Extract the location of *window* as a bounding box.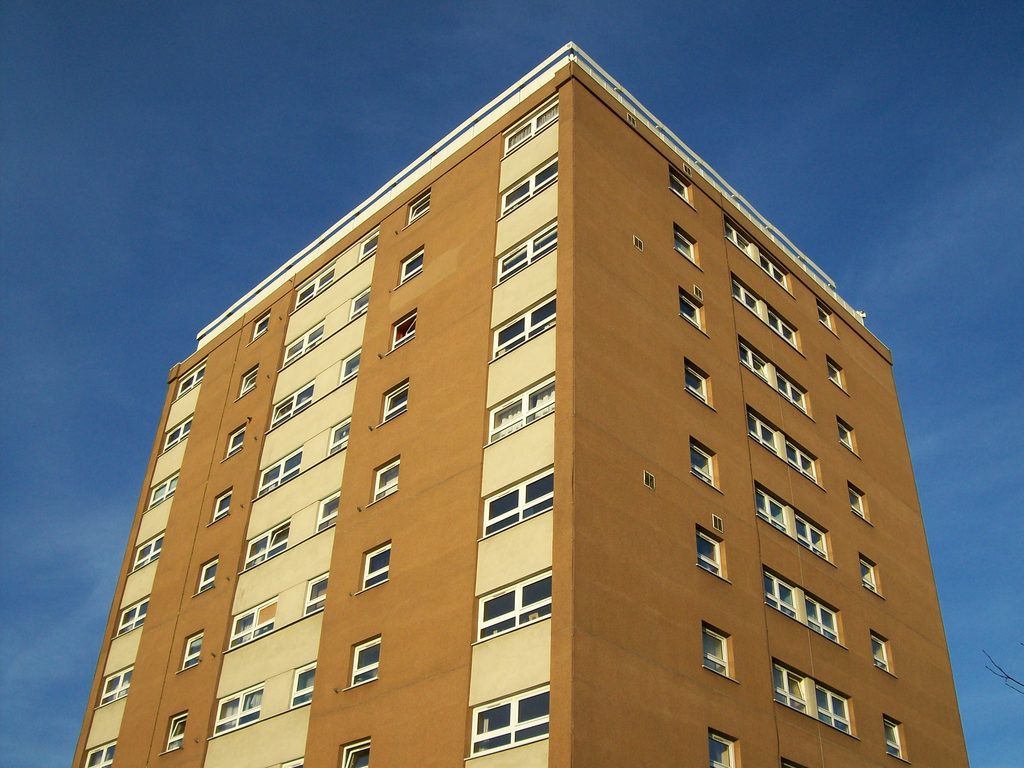
[380, 378, 412, 422].
